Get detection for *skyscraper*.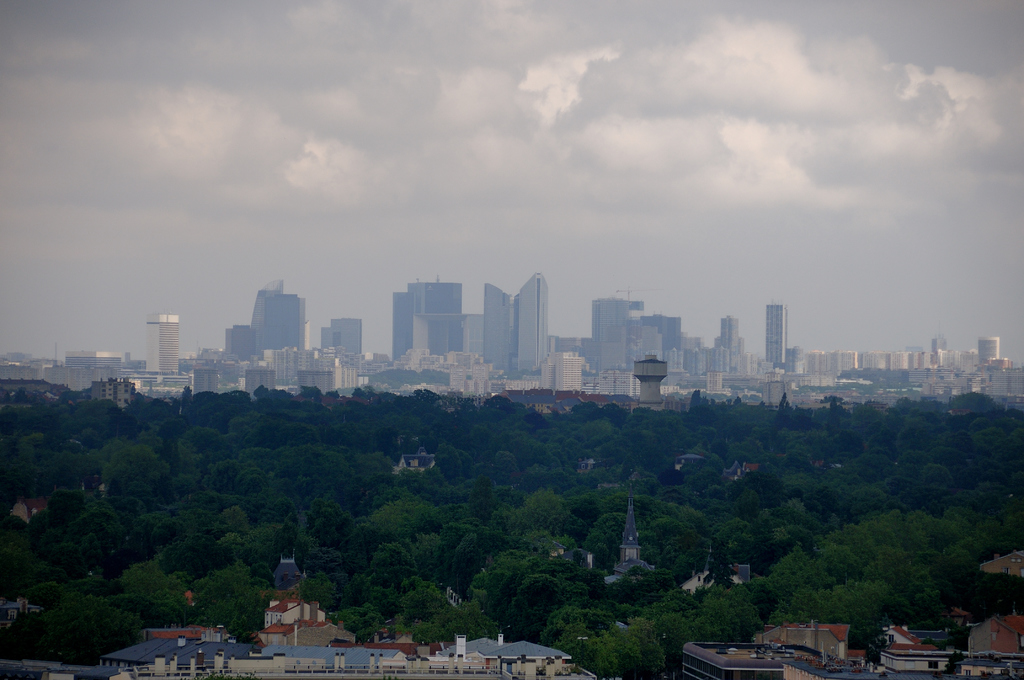
Detection: pyautogui.locateOnScreen(222, 323, 261, 360).
